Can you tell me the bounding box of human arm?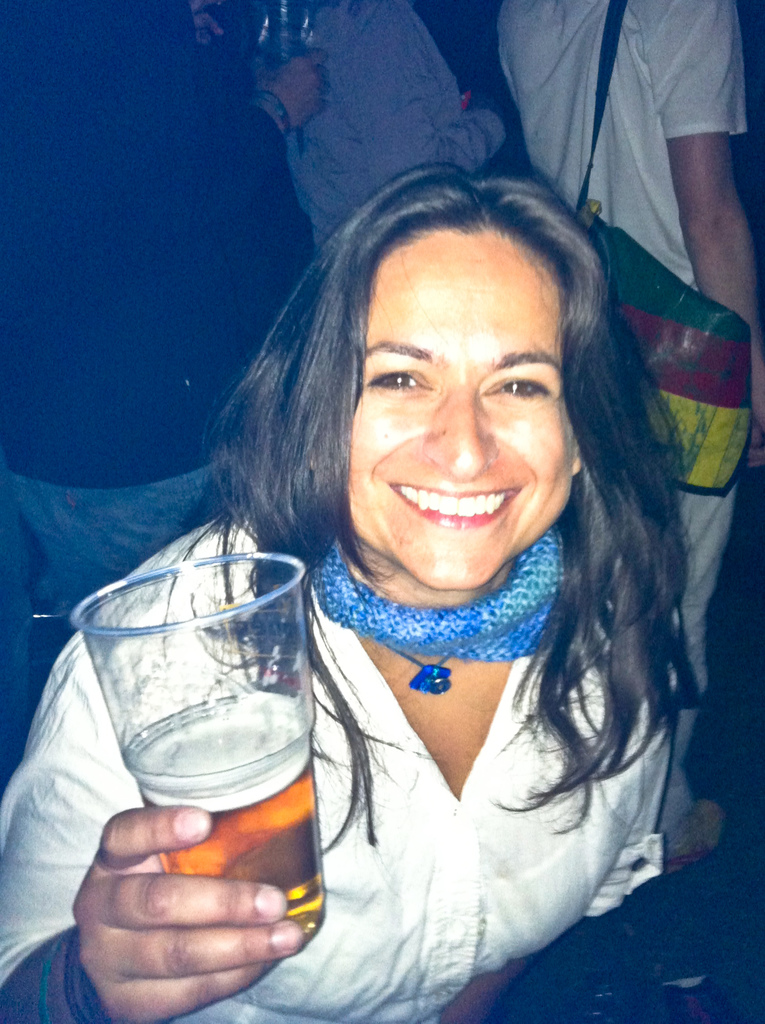
bbox=(0, 639, 306, 1023).
